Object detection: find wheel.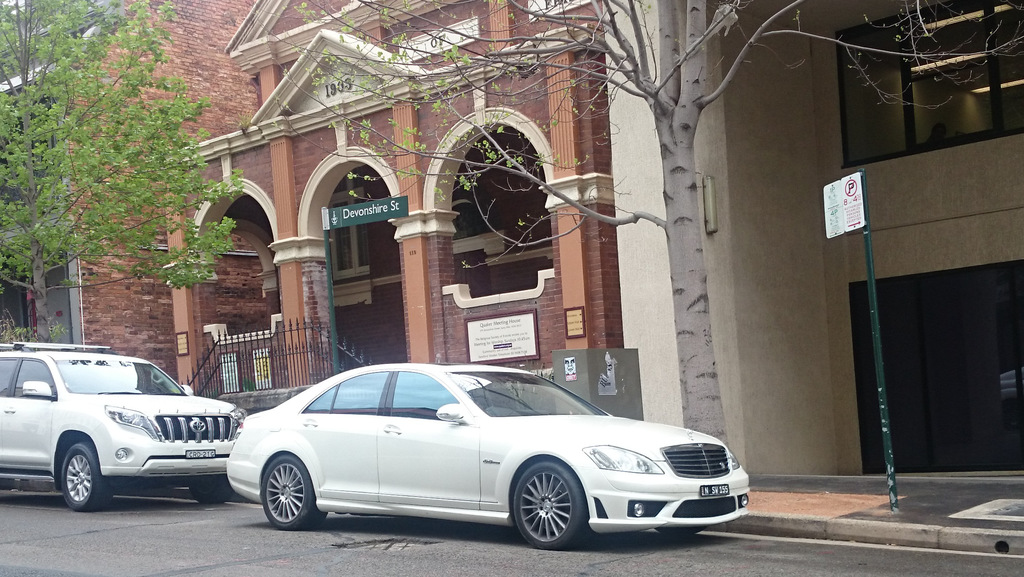
509, 476, 579, 539.
